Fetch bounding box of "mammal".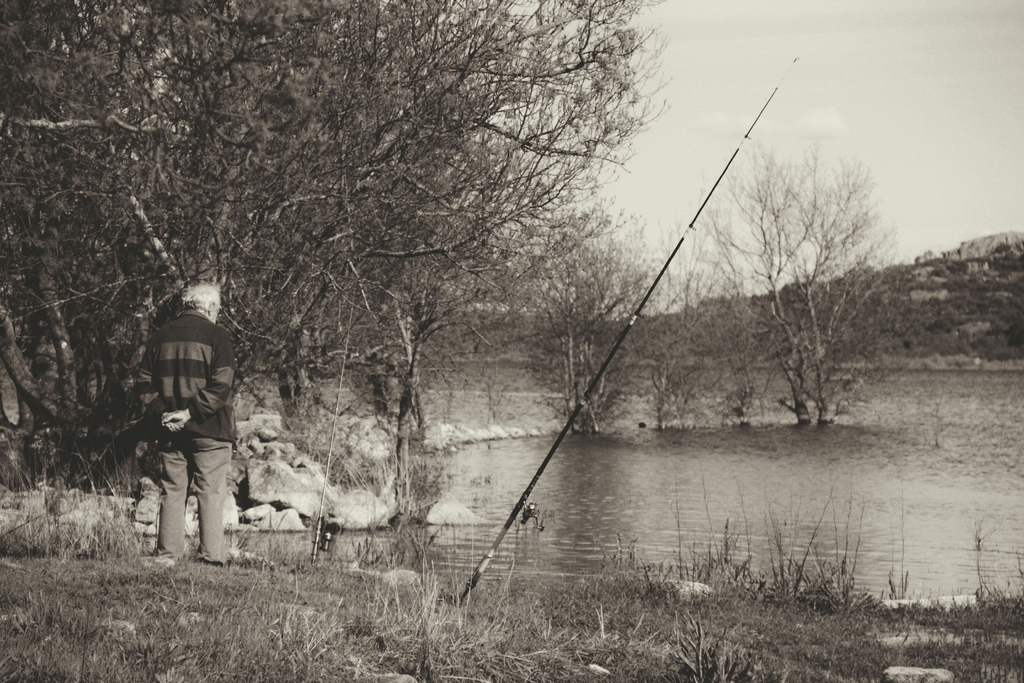
Bbox: (x1=120, y1=297, x2=232, y2=552).
